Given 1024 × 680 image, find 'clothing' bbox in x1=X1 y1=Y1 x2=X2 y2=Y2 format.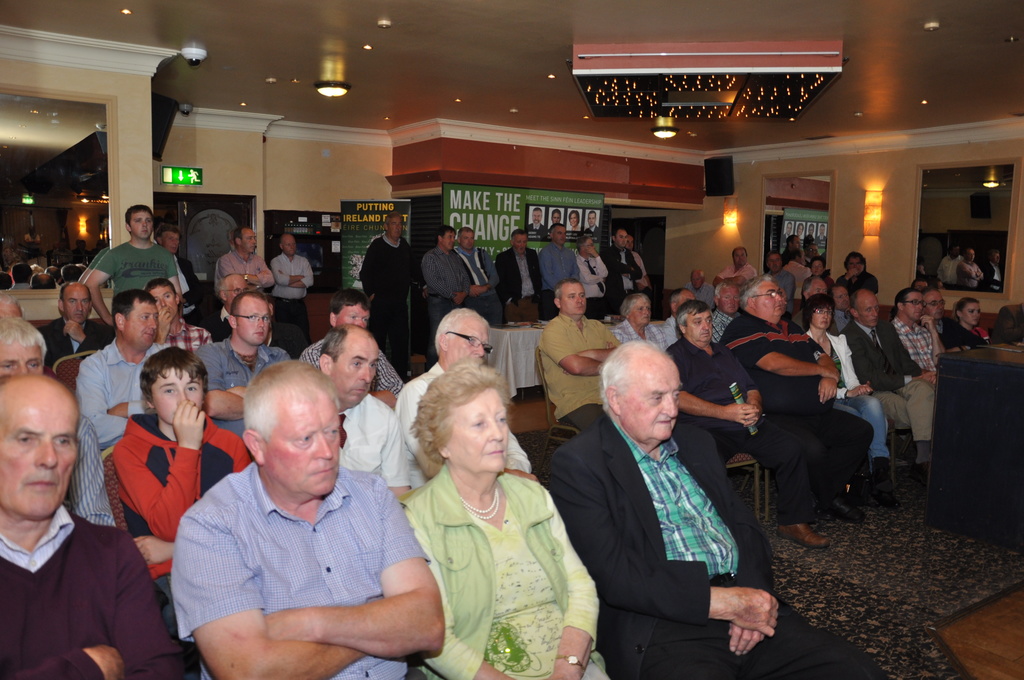
x1=712 y1=308 x2=730 y2=342.
